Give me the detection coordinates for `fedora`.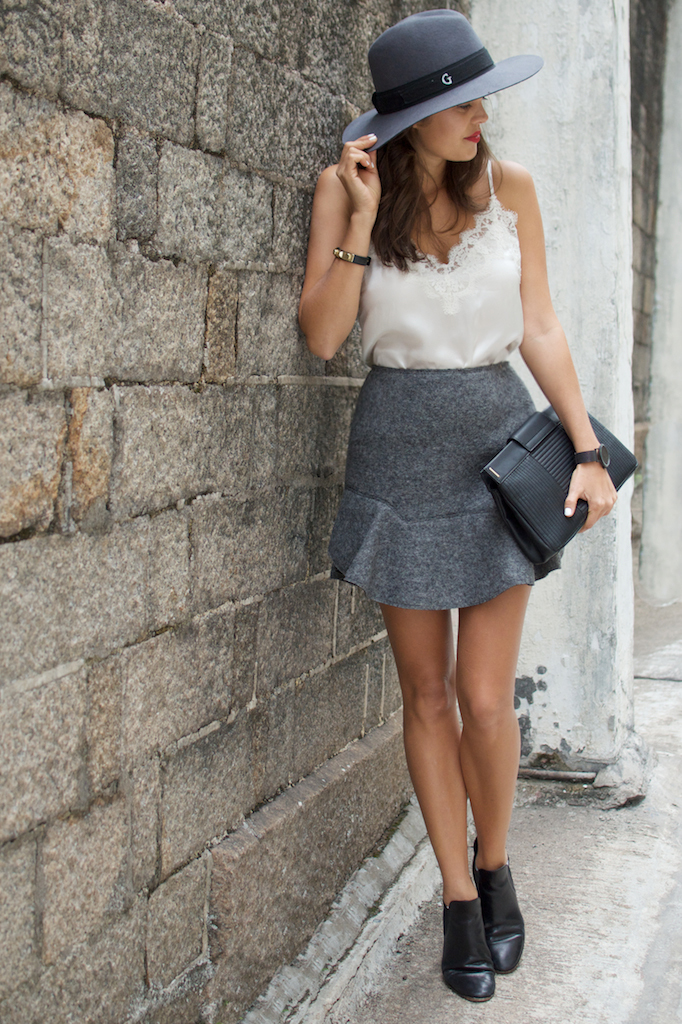
(346, 8, 539, 150).
